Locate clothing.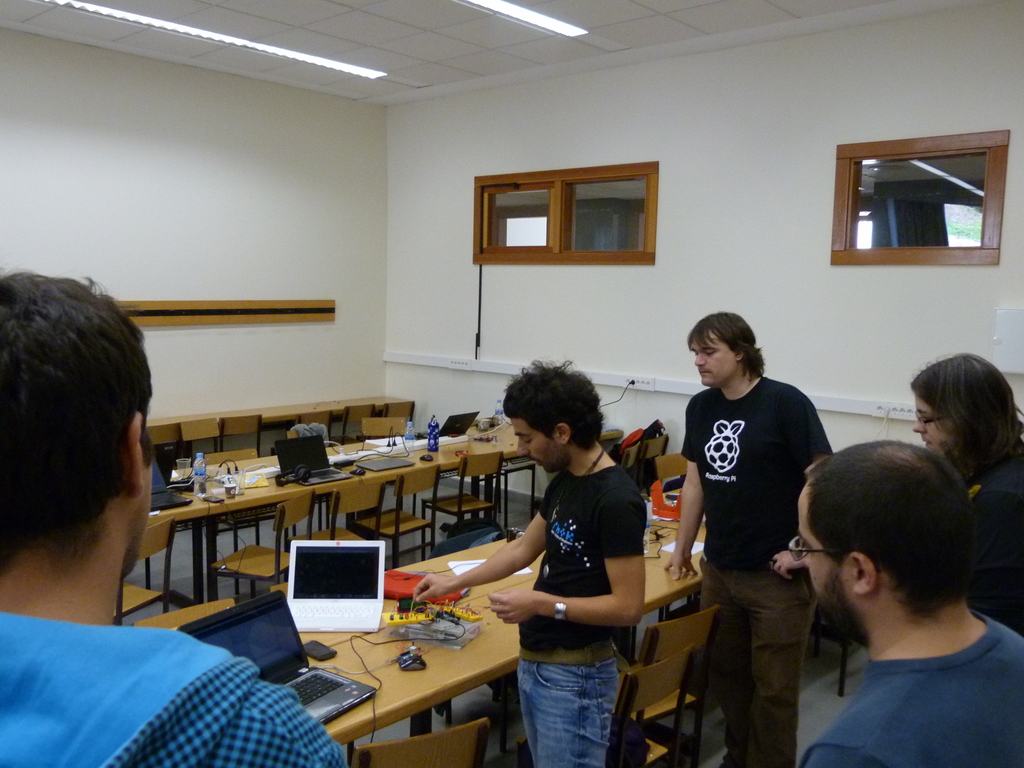
Bounding box: select_region(672, 373, 832, 767).
